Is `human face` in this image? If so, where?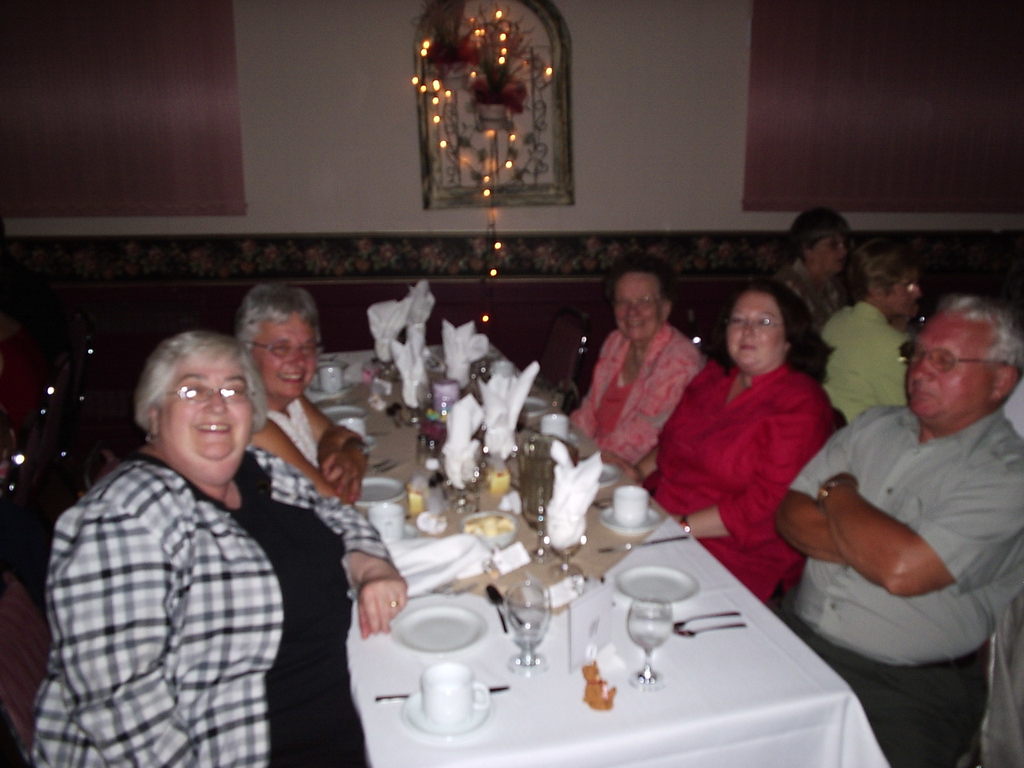
Yes, at left=906, top=315, right=990, bottom=427.
